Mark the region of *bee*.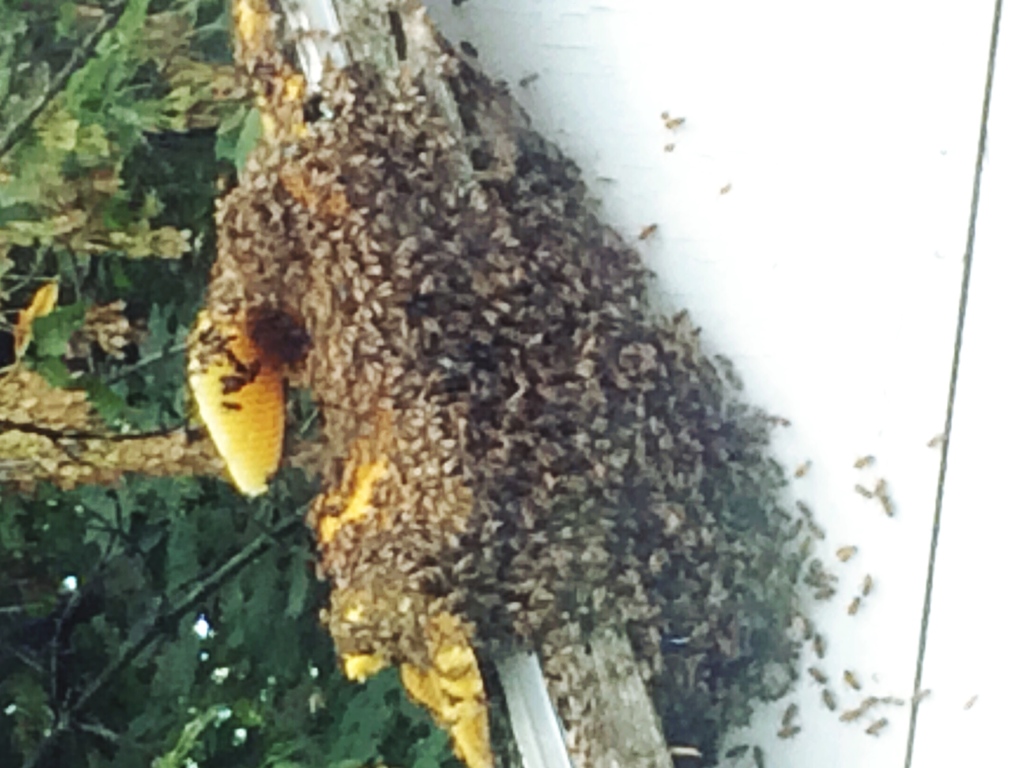
Region: box(812, 584, 836, 602).
